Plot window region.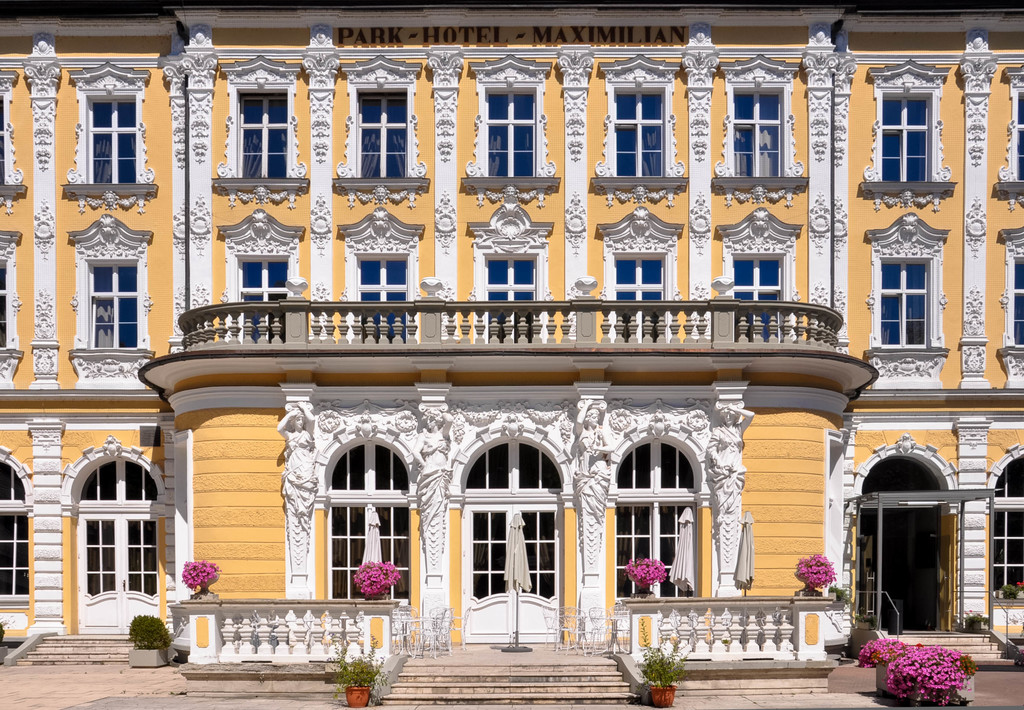
Plotted at 0, 71, 15, 202.
